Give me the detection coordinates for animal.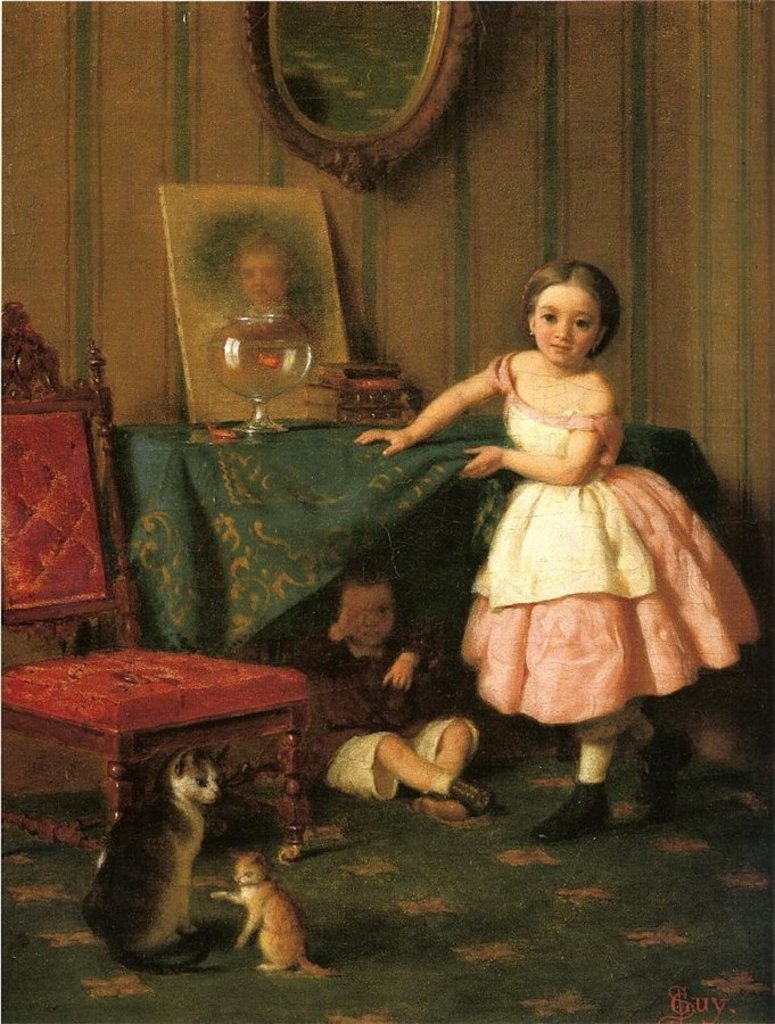
(76, 746, 232, 975).
